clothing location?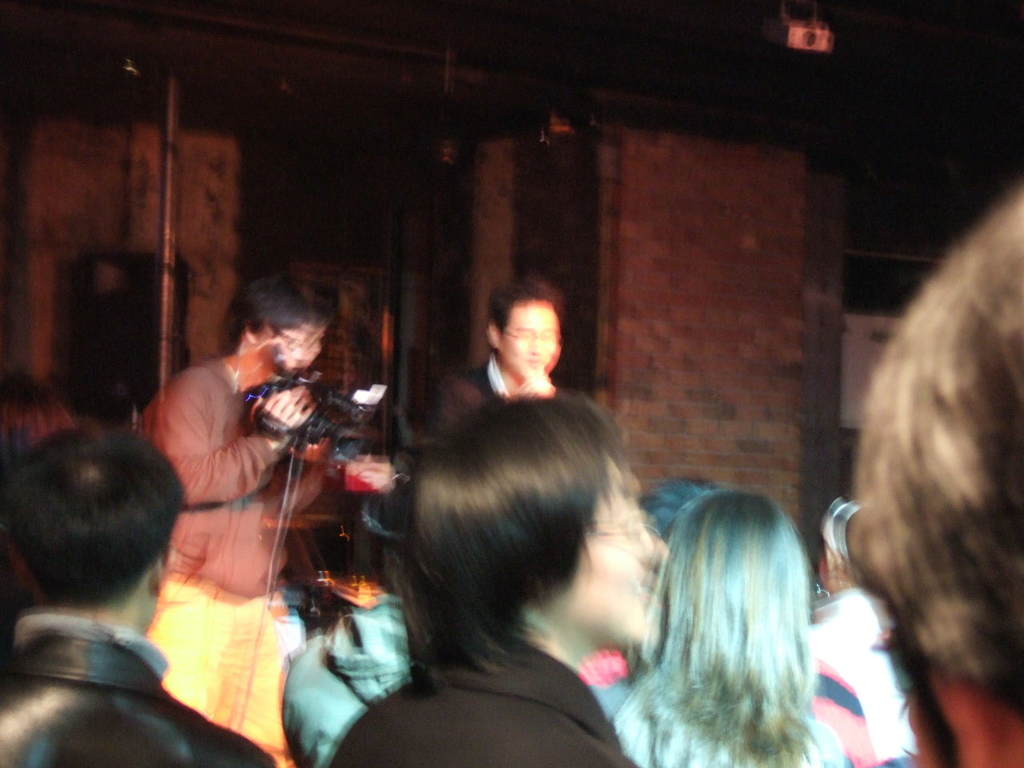
box=[330, 632, 637, 767]
